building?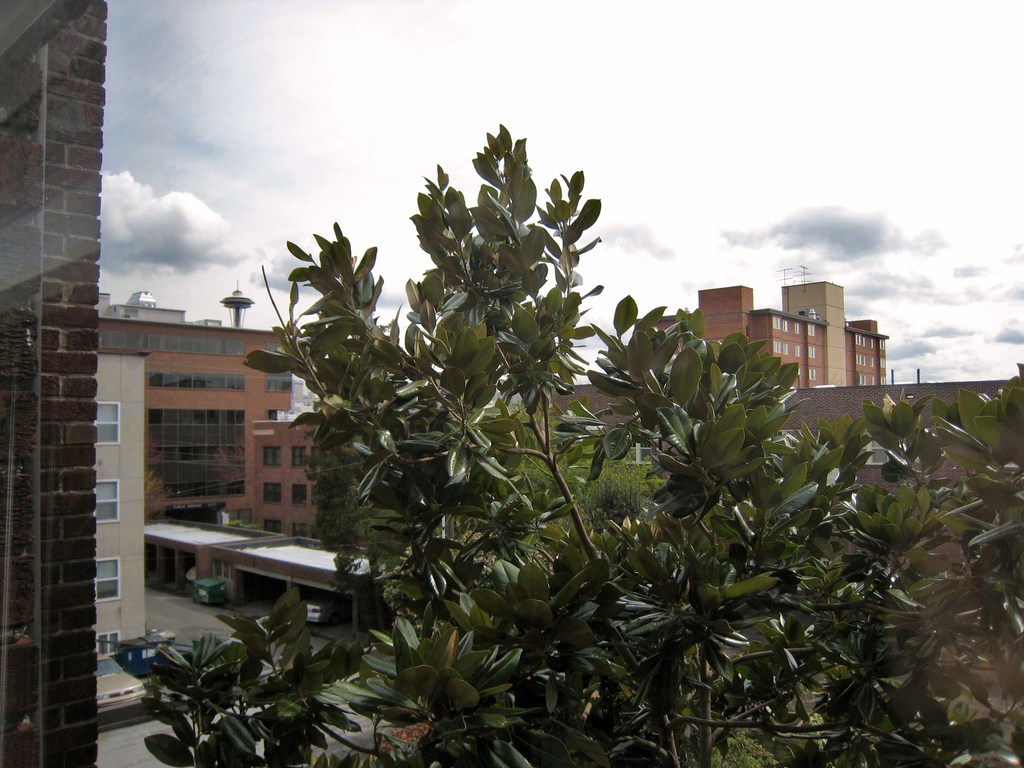
BBox(248, 421, 322, 549)
